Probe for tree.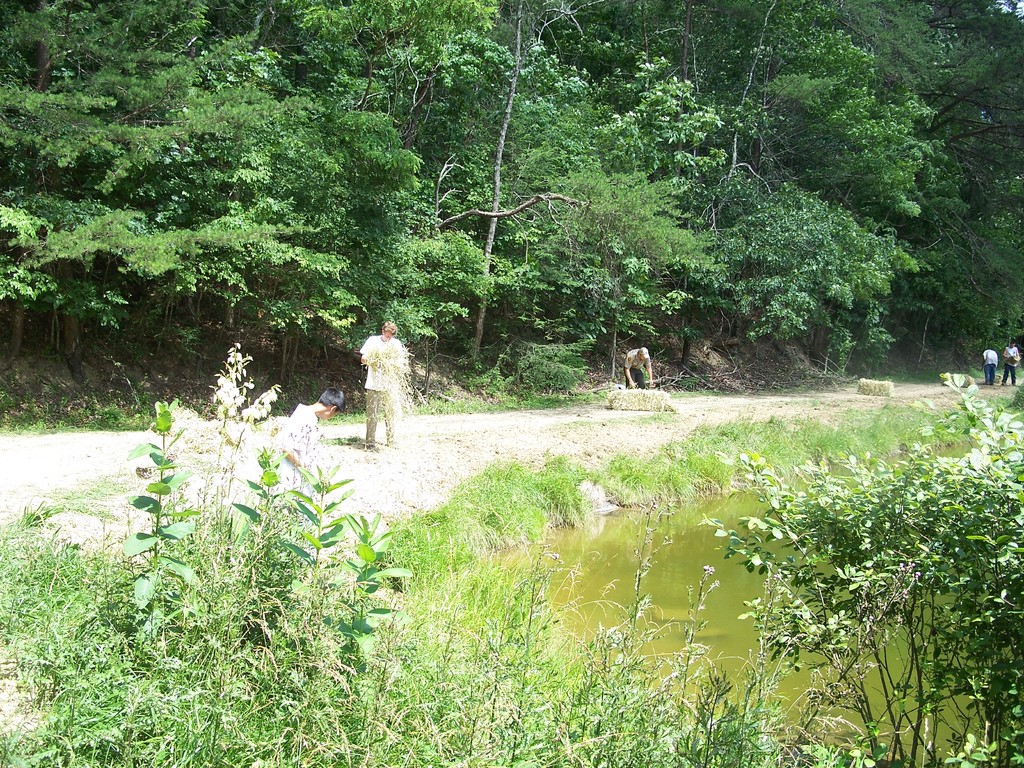
Probe result: BBox(856, 0, 1023, 326).
